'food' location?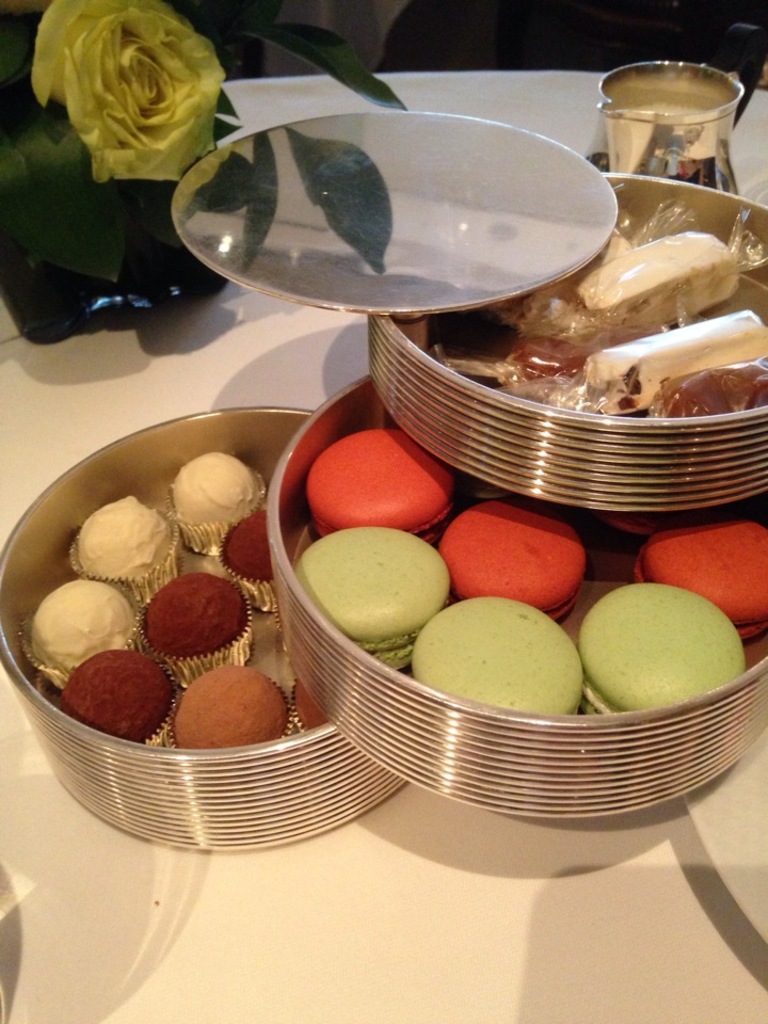
570:581:749:715
